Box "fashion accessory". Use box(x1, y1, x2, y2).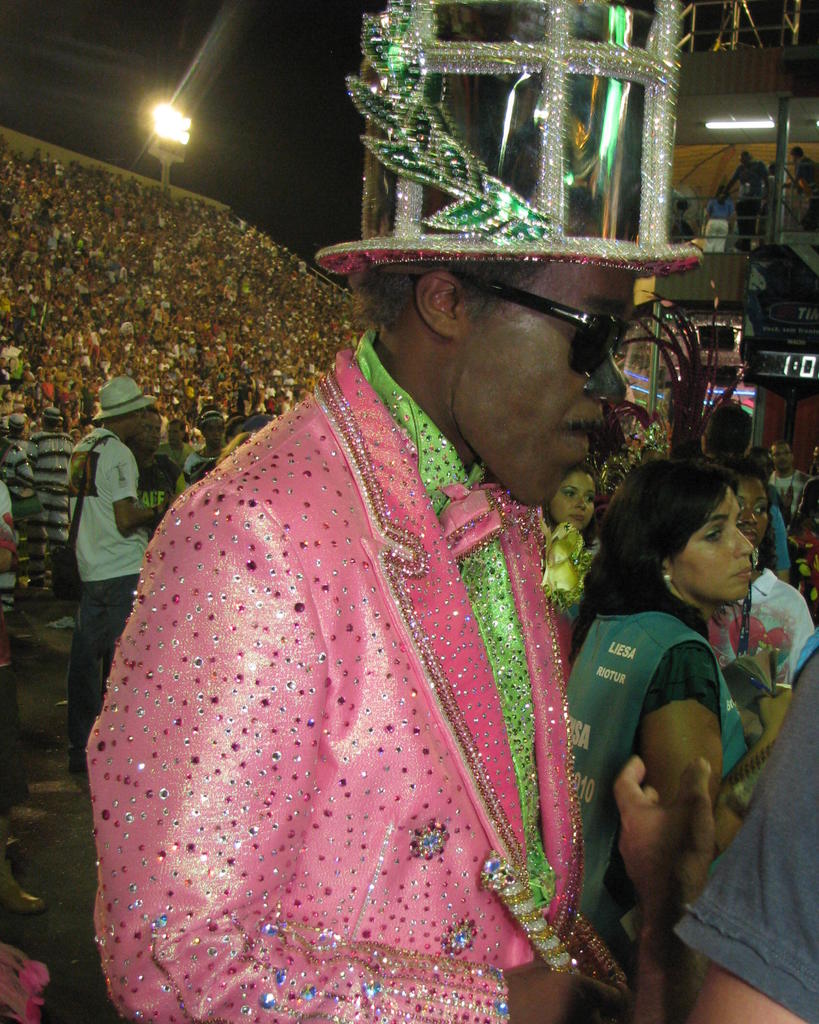
box(92, 375, 157, 422).
